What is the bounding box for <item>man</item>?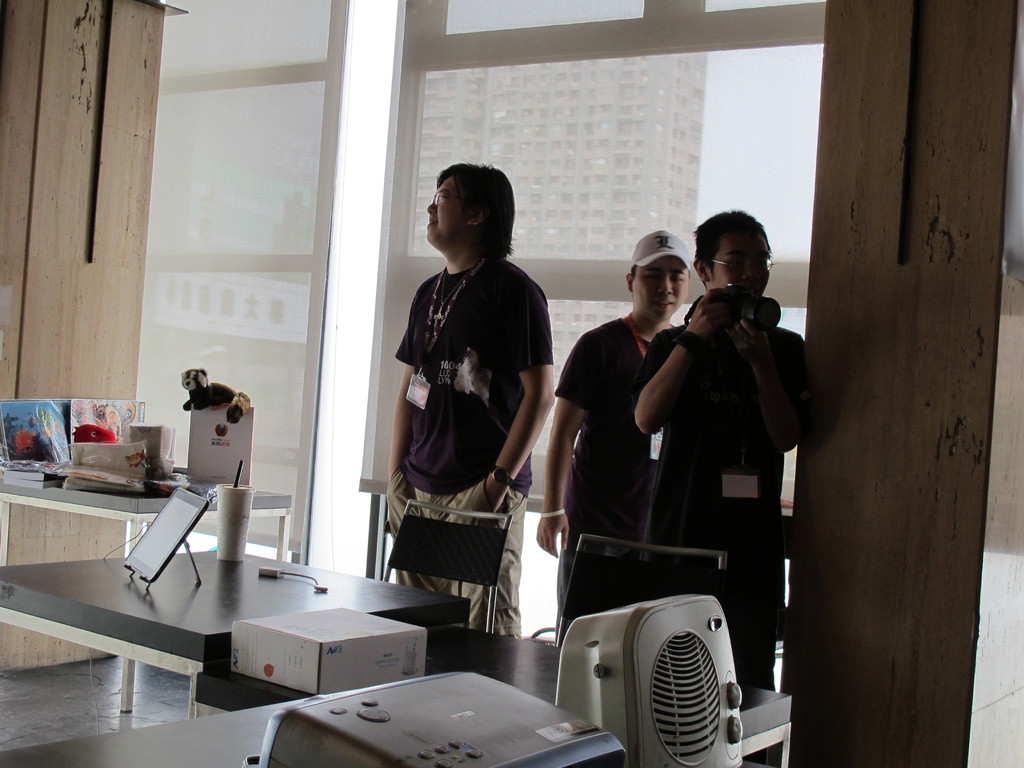
BBox(631, 212, 807, 766).
